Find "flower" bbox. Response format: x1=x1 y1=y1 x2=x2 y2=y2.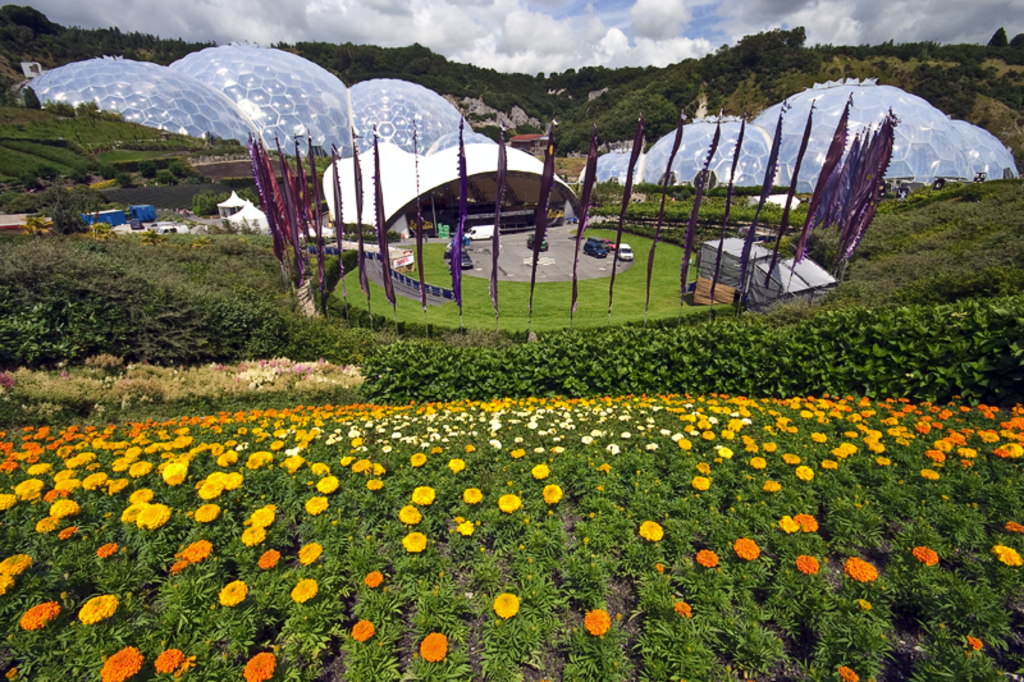
x1=348 y1=615 x2=375 y2=640.
